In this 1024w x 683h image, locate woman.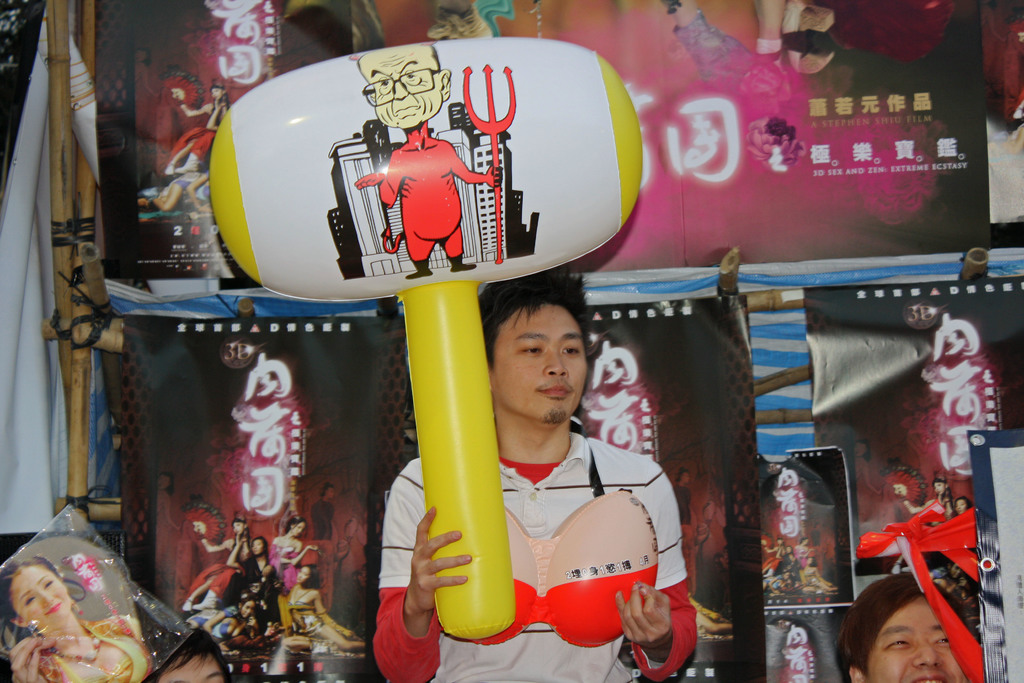
Bounding box: bbox=(130, 49, 162, 97).
